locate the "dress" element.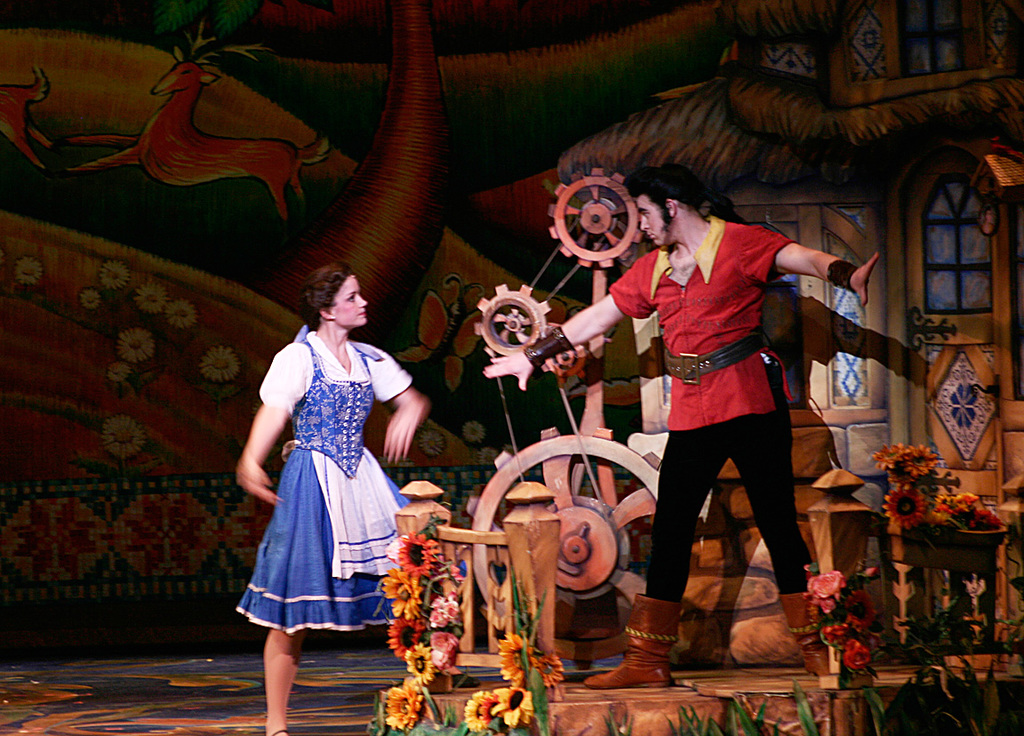
Element bbox: 229, 339, 464, 632.
